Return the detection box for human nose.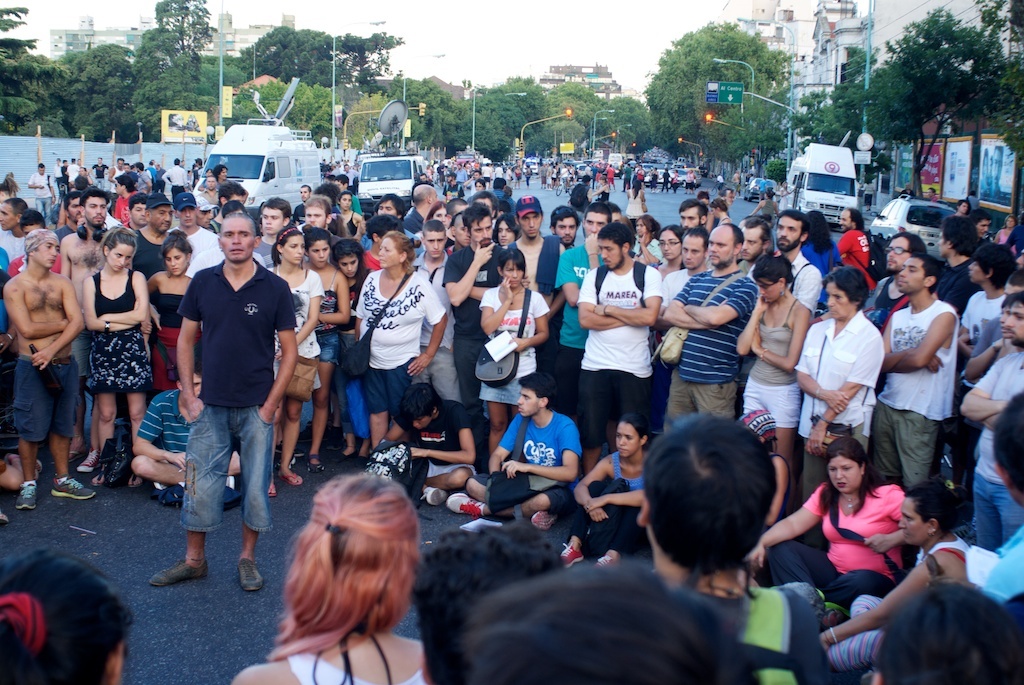
box=[482, 228, 484, 236].
